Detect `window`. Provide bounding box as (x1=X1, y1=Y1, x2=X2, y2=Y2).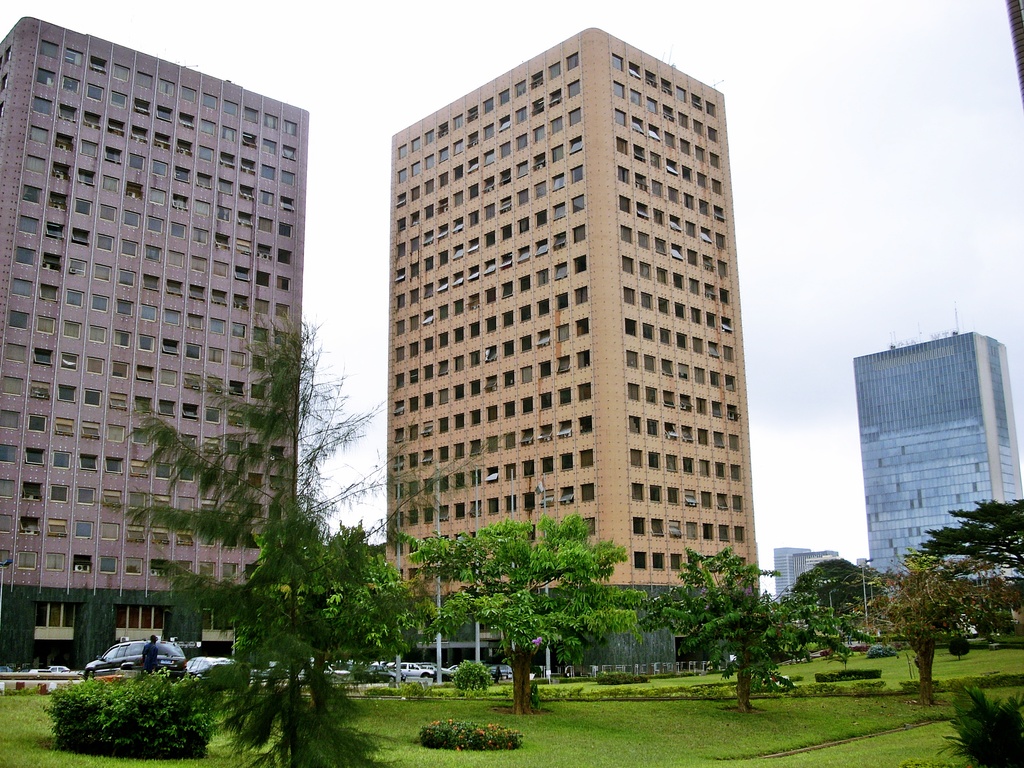
(x1=234, y1=351, x2=243, y2=367).
